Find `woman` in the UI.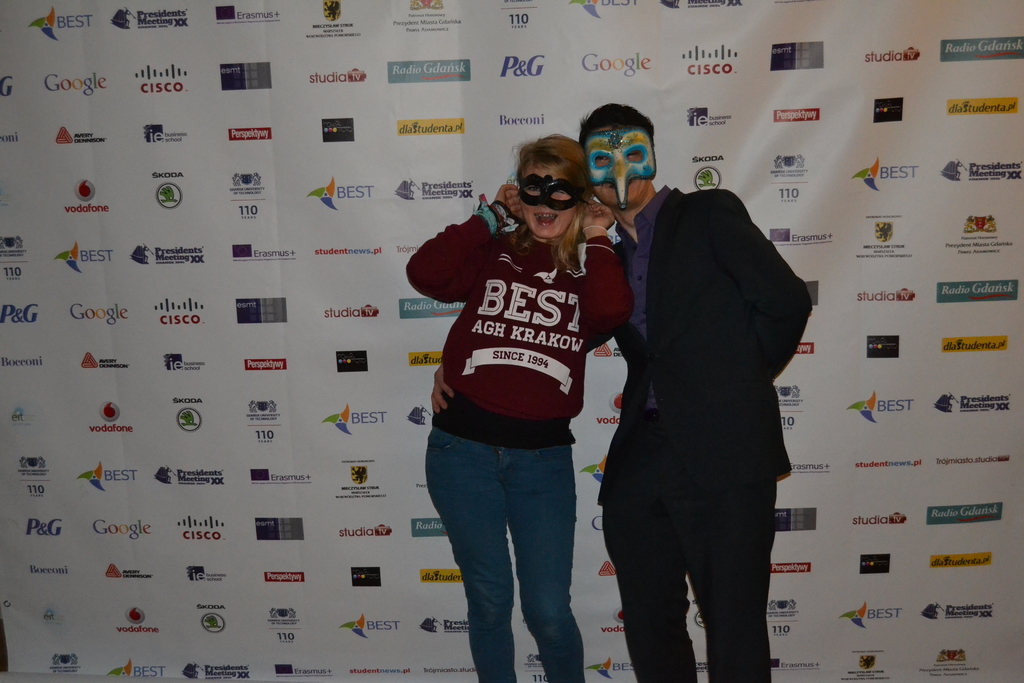
UI element at (x1=413, y1=125, x2=646, y2=678).
